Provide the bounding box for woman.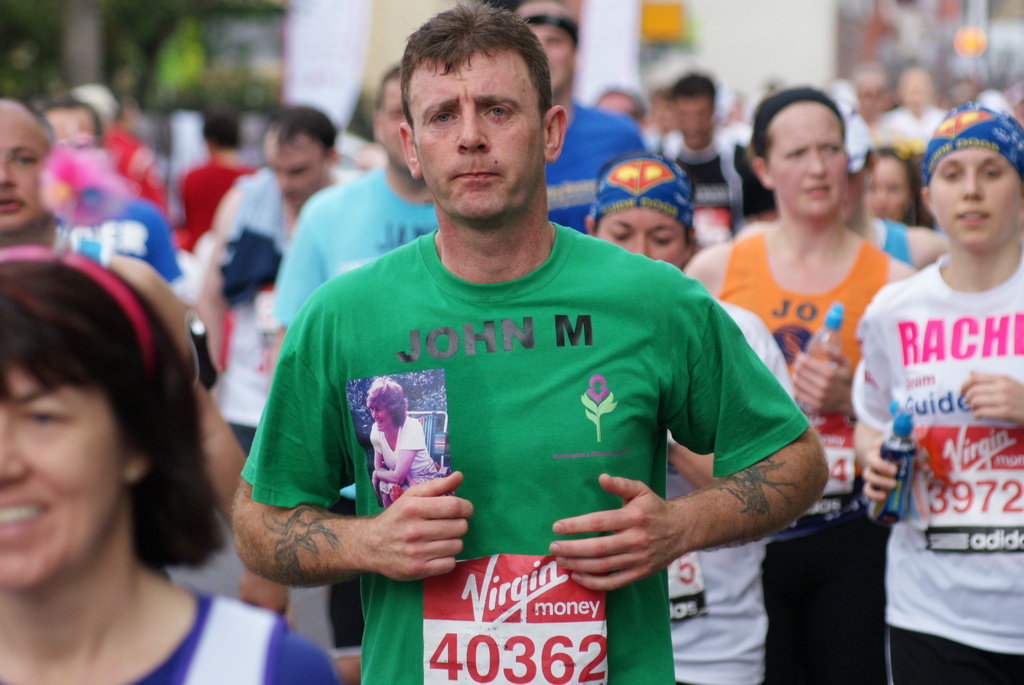
(left=582, top=148, right=795, bottom=684).
